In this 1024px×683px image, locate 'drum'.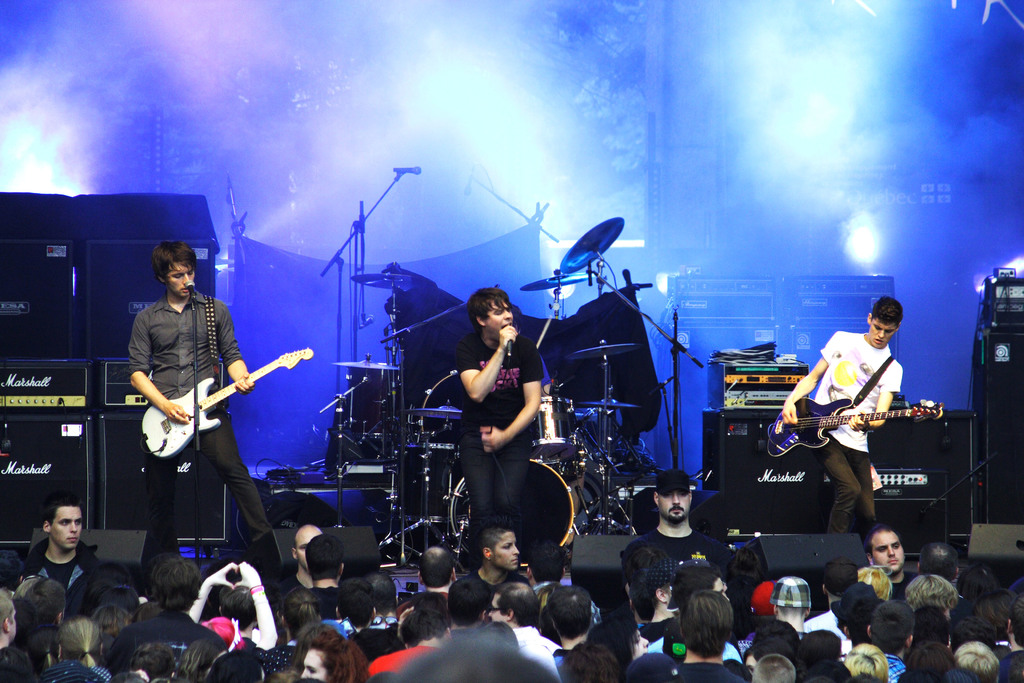
Bounding box: select_region(531, 383, 581, 453).
